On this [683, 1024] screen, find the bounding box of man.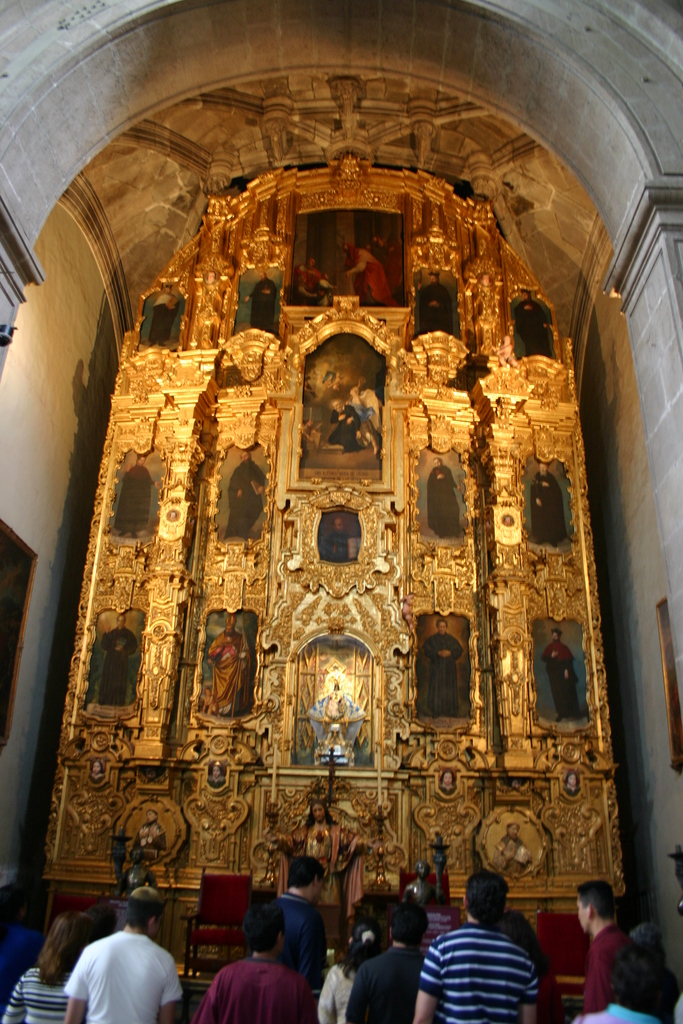
Bounding box: 575, 877, 630, 1005.
